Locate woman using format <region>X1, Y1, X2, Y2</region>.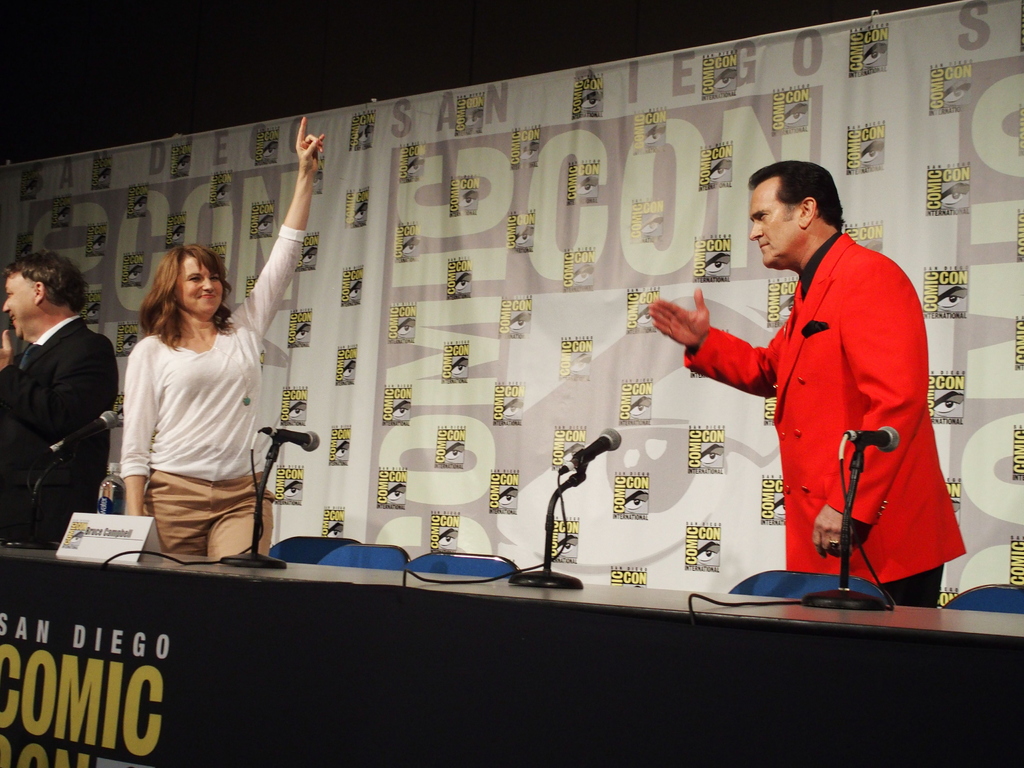
<region>100, 236, 270, 577</region>.
